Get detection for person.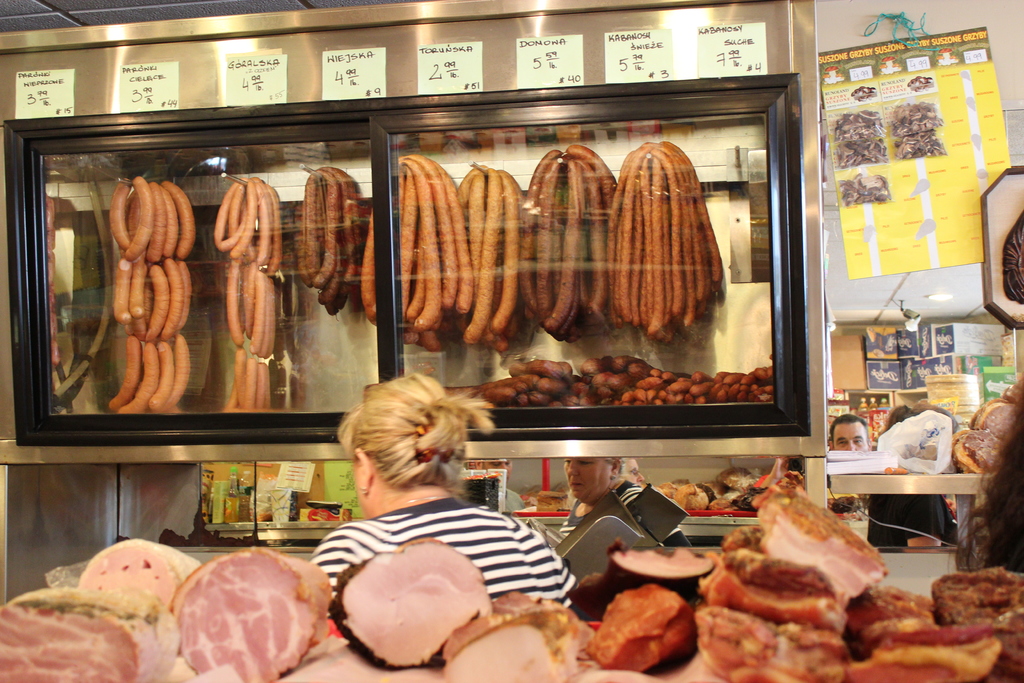
Detection: bbox(475, 458, 525, 511).
